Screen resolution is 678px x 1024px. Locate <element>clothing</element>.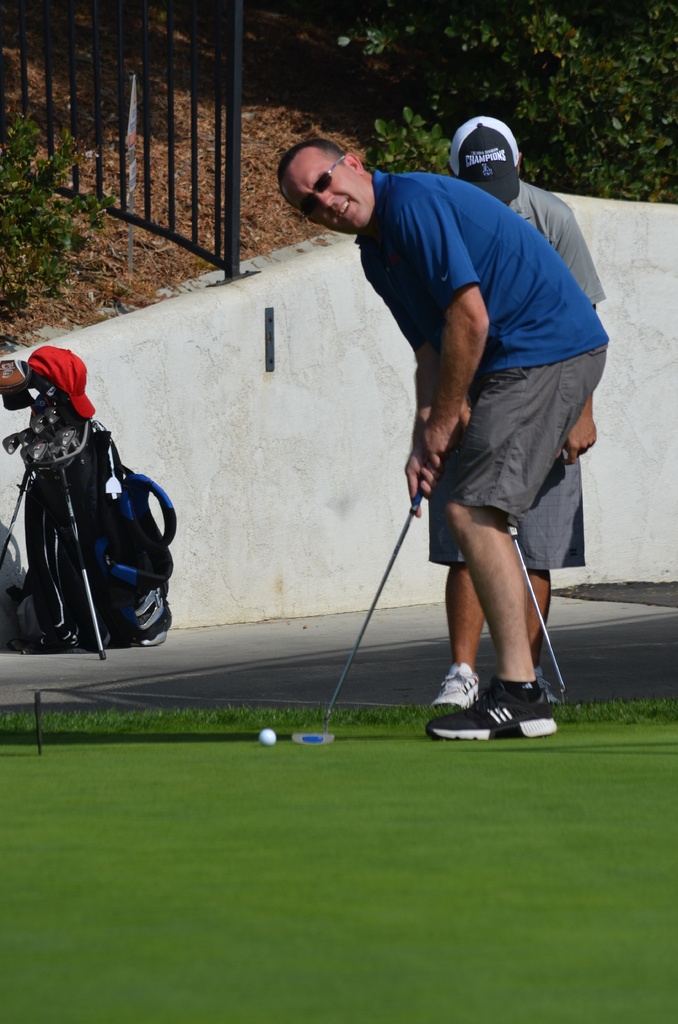
x1=353 y1=156 x2=609 y2=545.
